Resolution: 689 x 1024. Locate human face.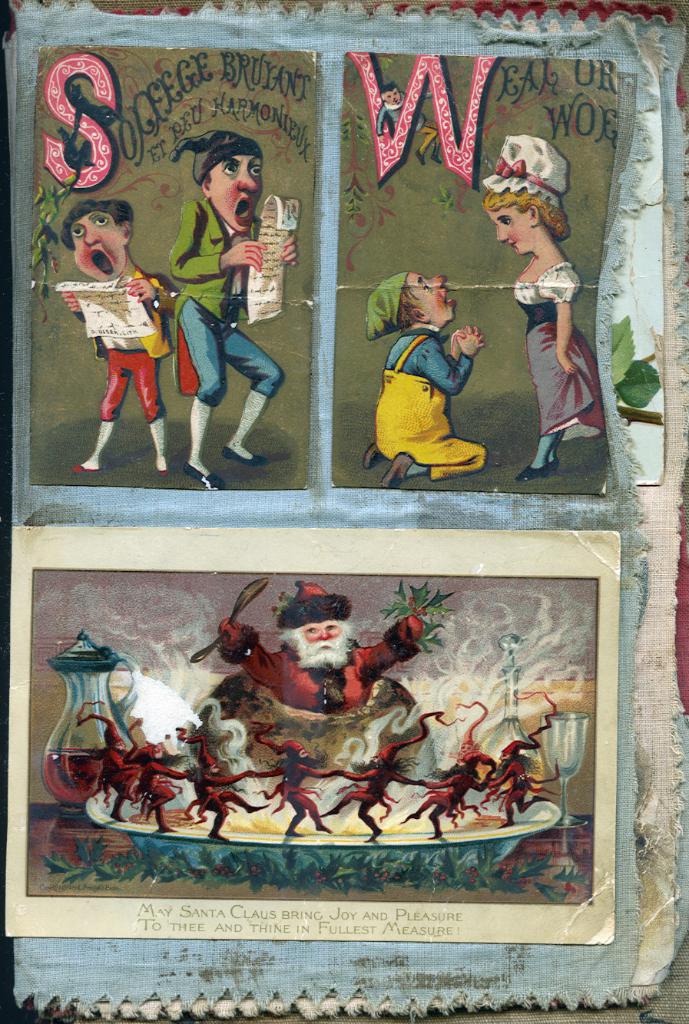
(296,621,342,661).
